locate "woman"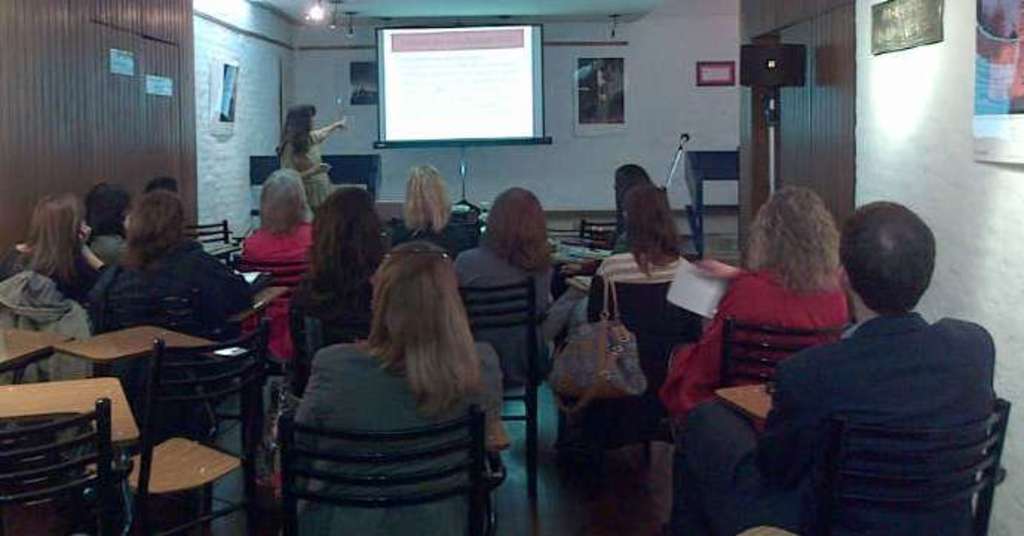
270/104/349/195
